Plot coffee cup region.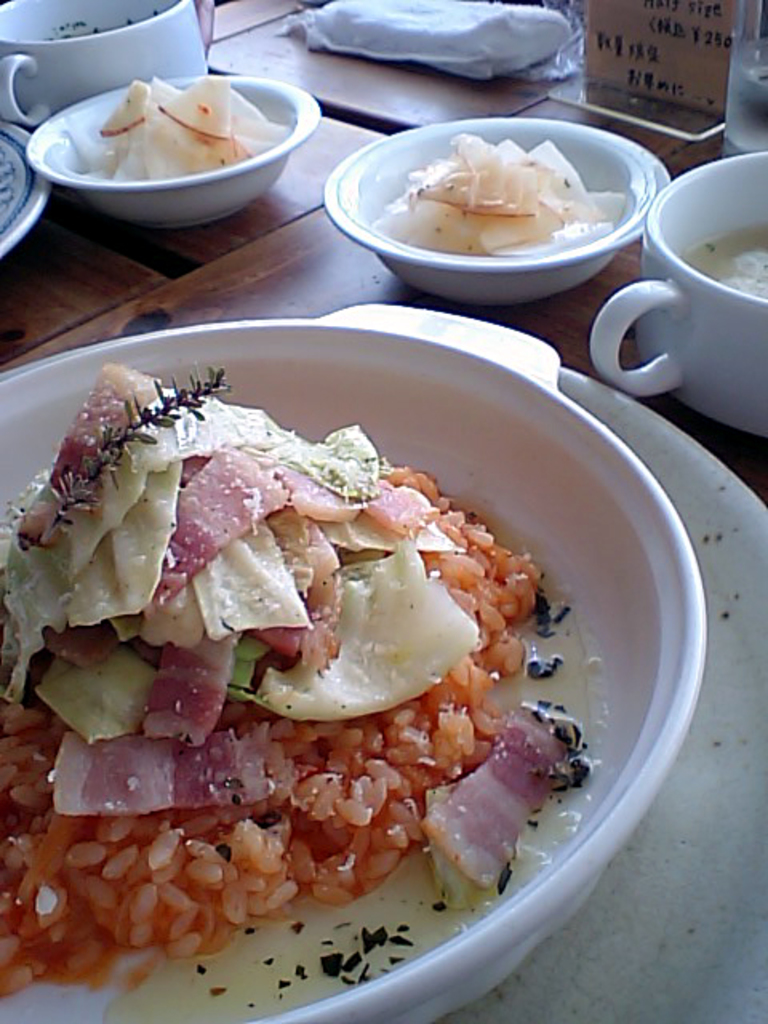
Plotted at bbox=[0, 0, 213, 126].
